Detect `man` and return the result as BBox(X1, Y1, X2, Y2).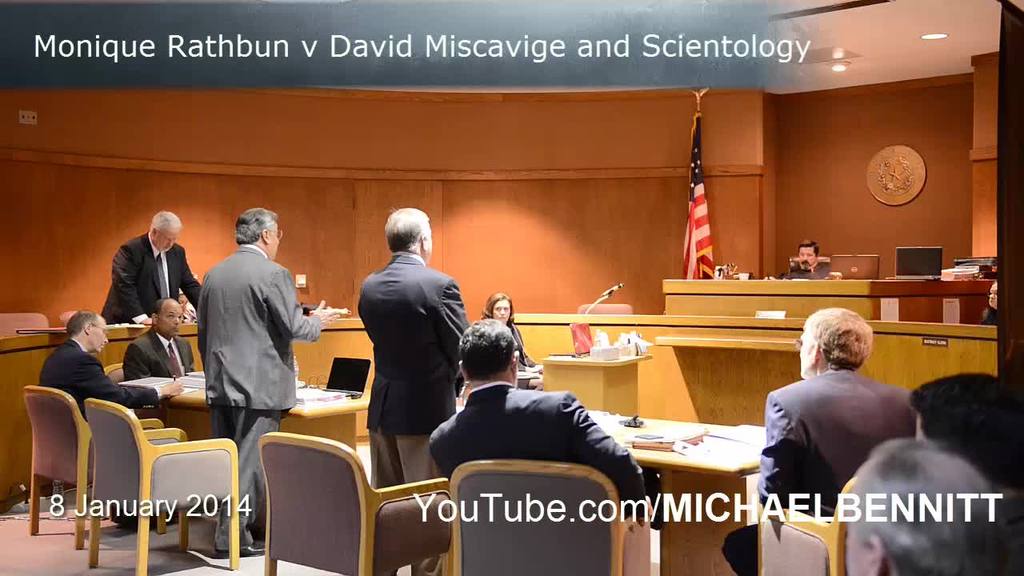
BBox(783, 236, 831, 279).
